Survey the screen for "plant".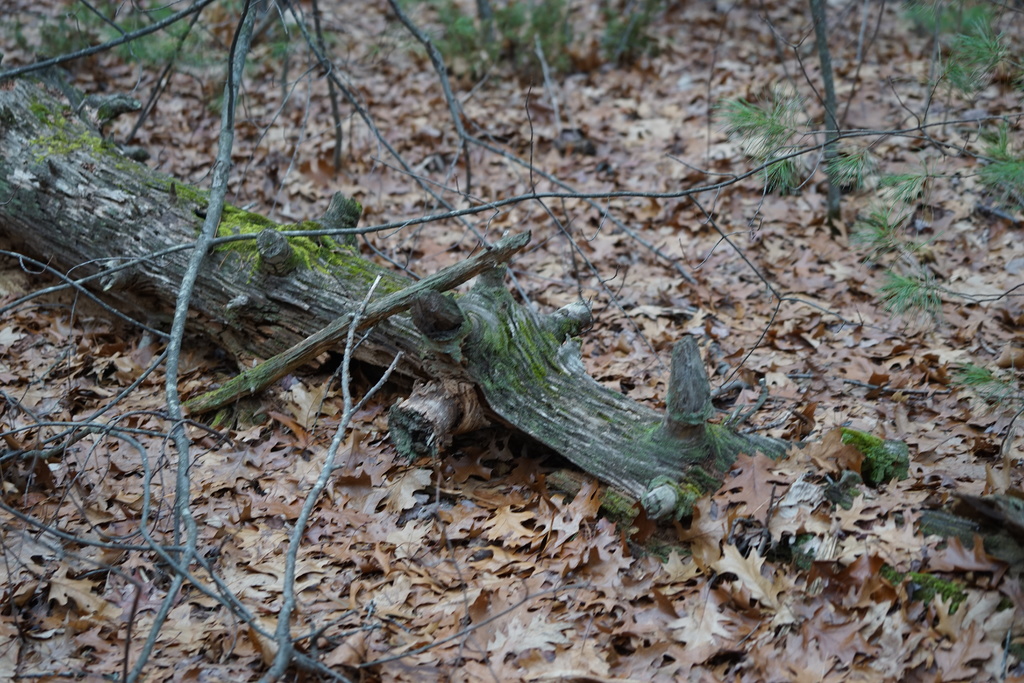
Survey found: select_region(390, 0, 661, 123).
